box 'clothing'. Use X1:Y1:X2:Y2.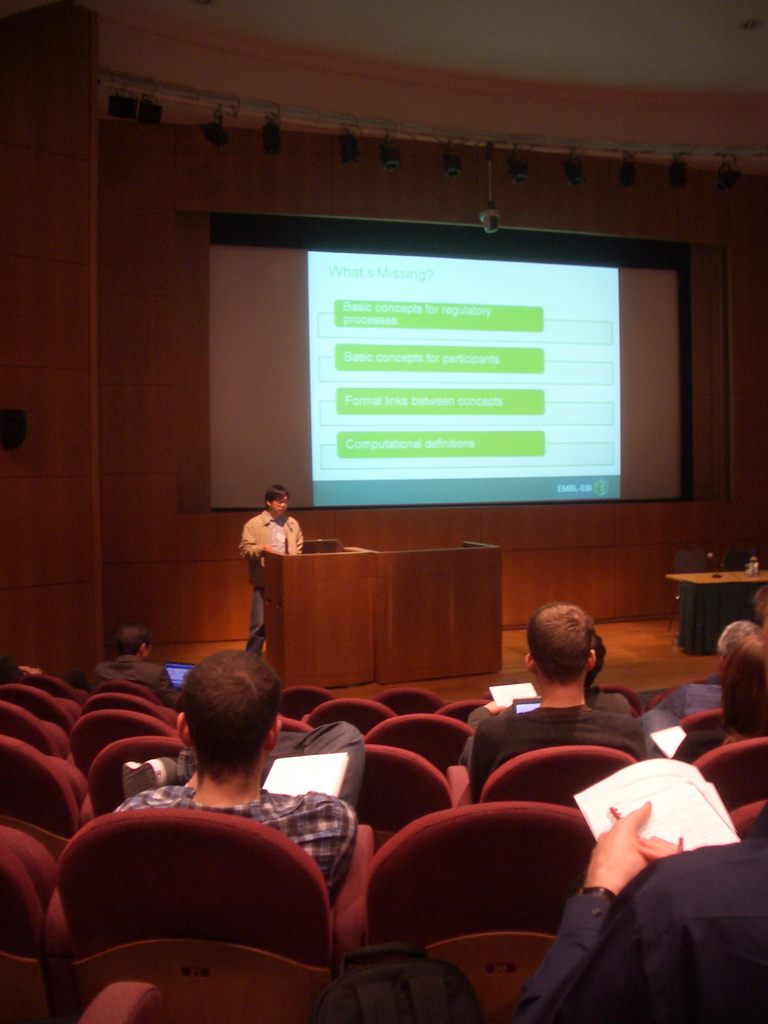
30:650:188:706.
